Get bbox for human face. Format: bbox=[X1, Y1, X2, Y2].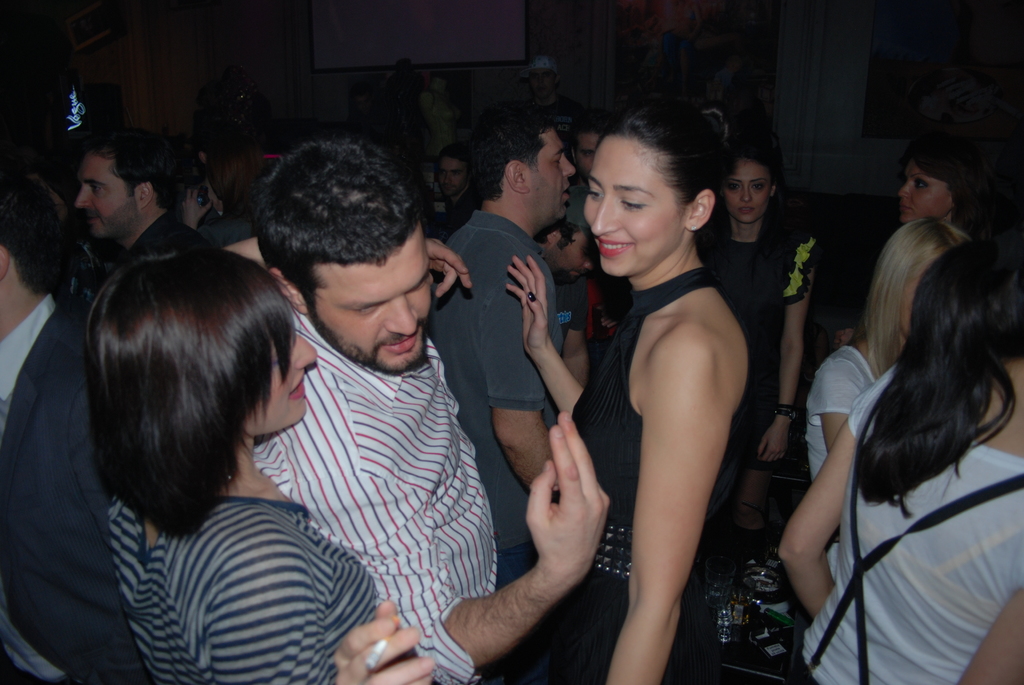
bbox=[438, 155, 465, 192].
